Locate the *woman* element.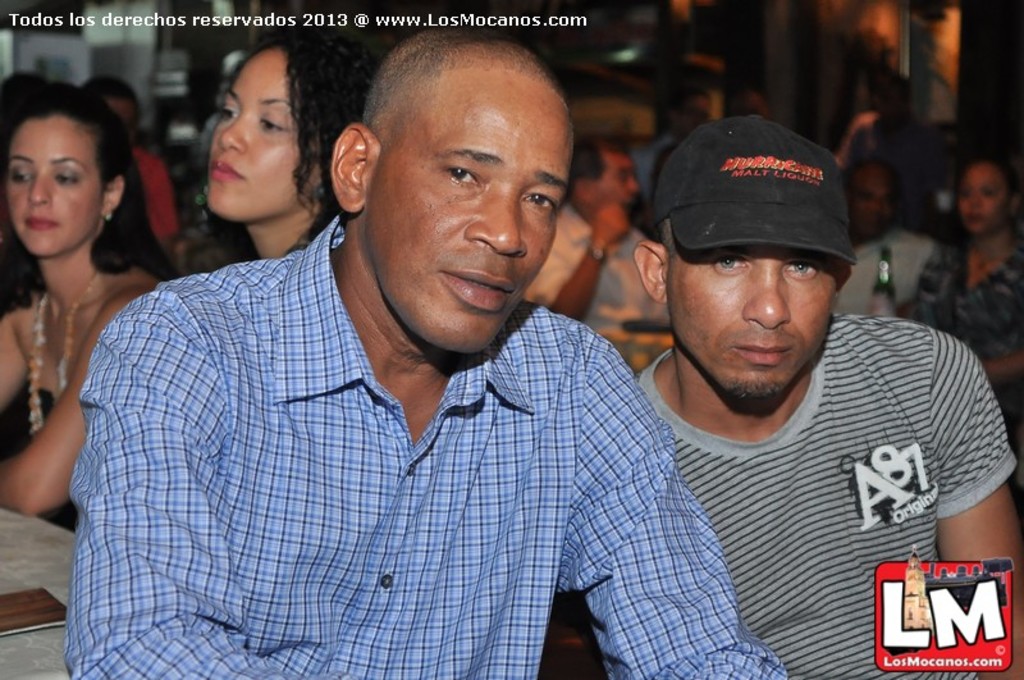
Element bbox: (x1=204, y1=33, x2=372, y2=259).
